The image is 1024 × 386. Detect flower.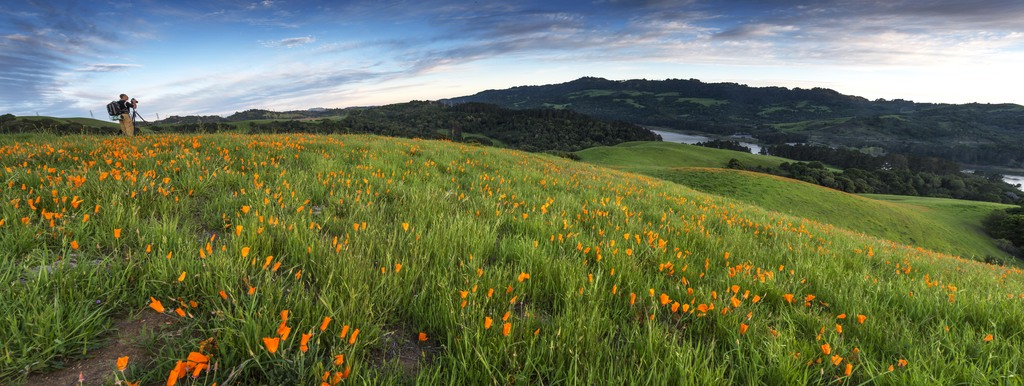
Detection: 419 331 429 340.
